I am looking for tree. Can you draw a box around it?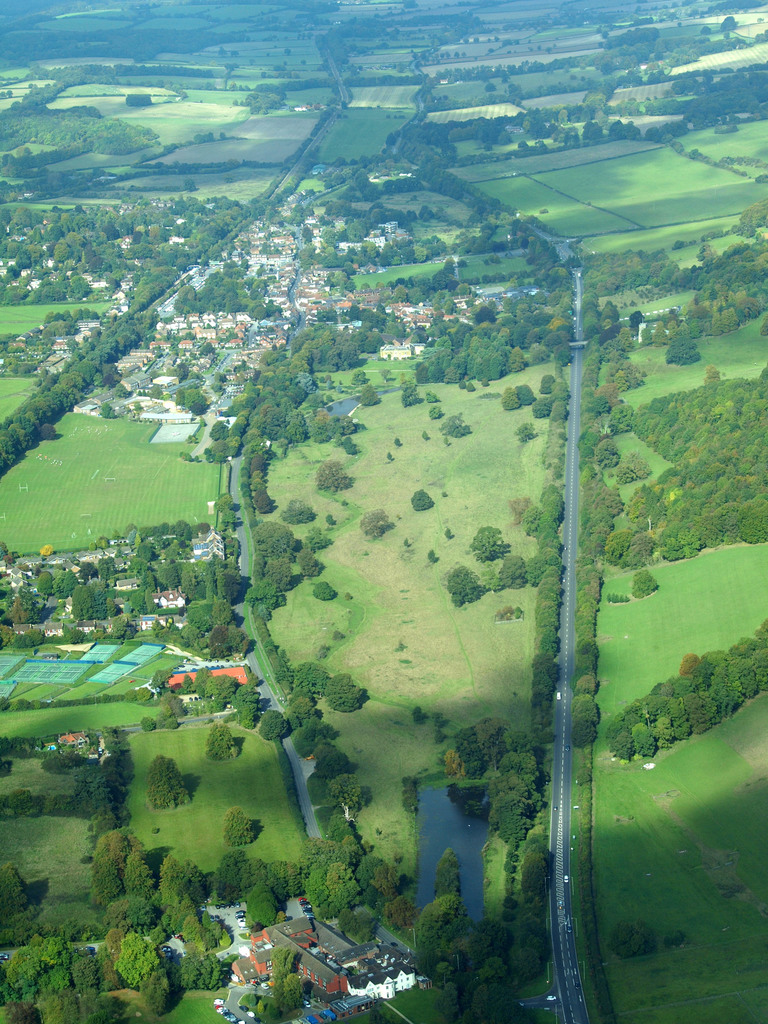
Sure, the bounding box is 224:802:257:845.
